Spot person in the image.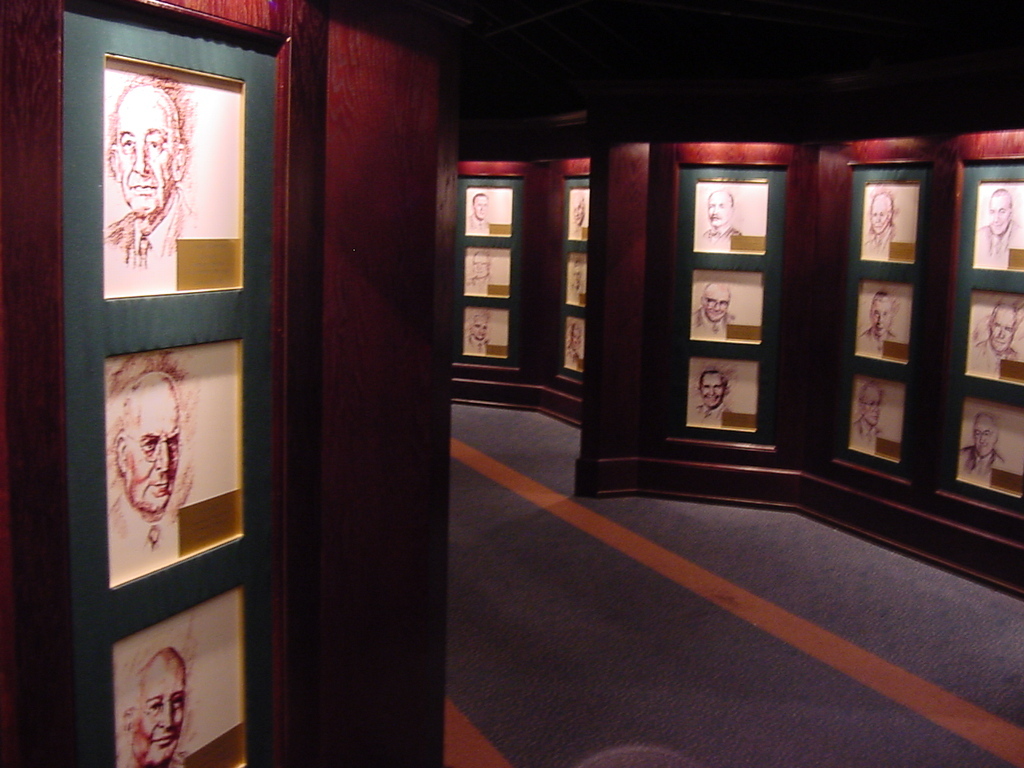
person found at 854:381:889:455.
